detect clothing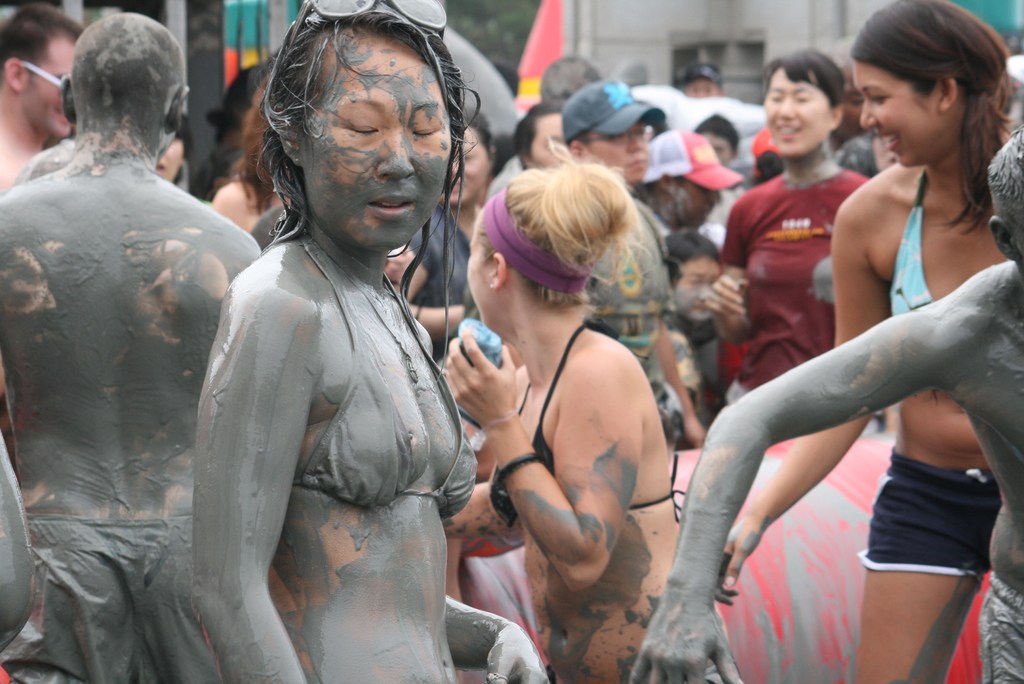
crop(884, 179, 931, 322)
